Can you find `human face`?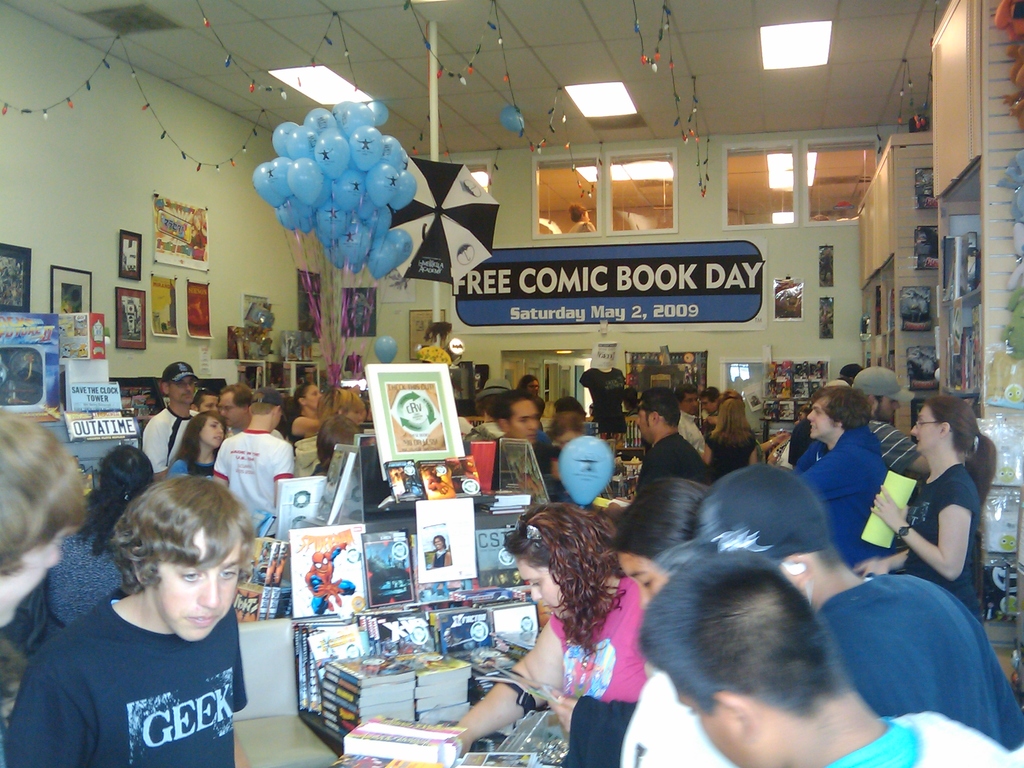
Yes, bounding box: bbox=(157, 526, 246, 644).
